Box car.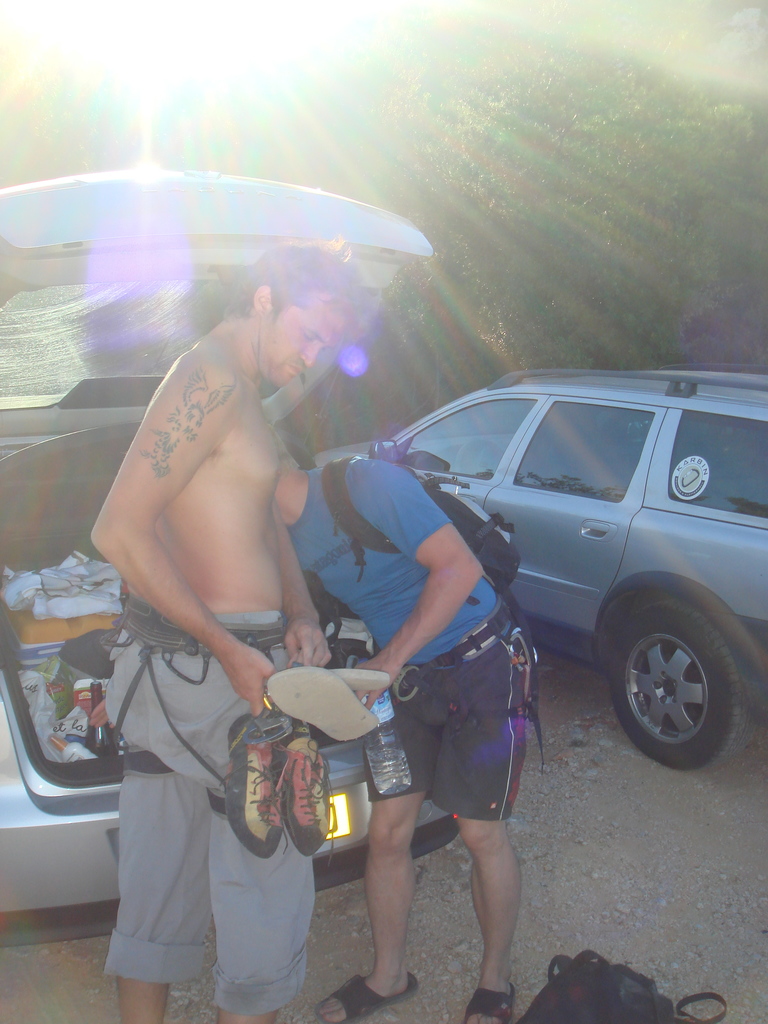
bbox=(0, 178, 466, 948).
